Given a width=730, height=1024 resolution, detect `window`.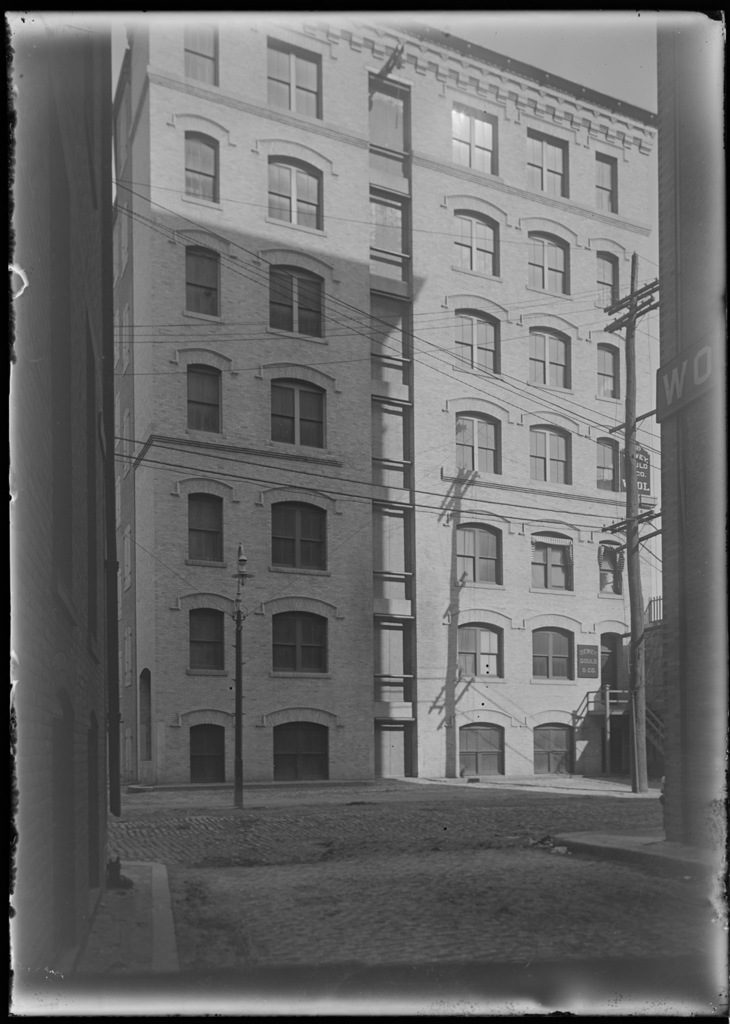
x1=188 y1=360 x2=223 y2=435.
